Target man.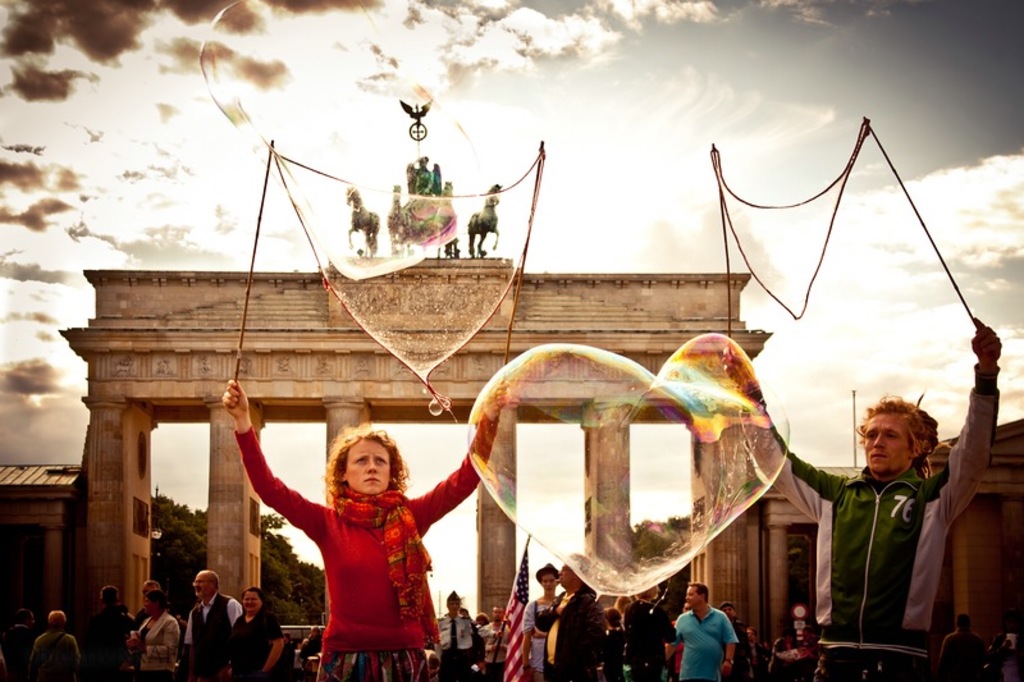
Target region: [x1=686, y1=590, x2=751, y2=679].
